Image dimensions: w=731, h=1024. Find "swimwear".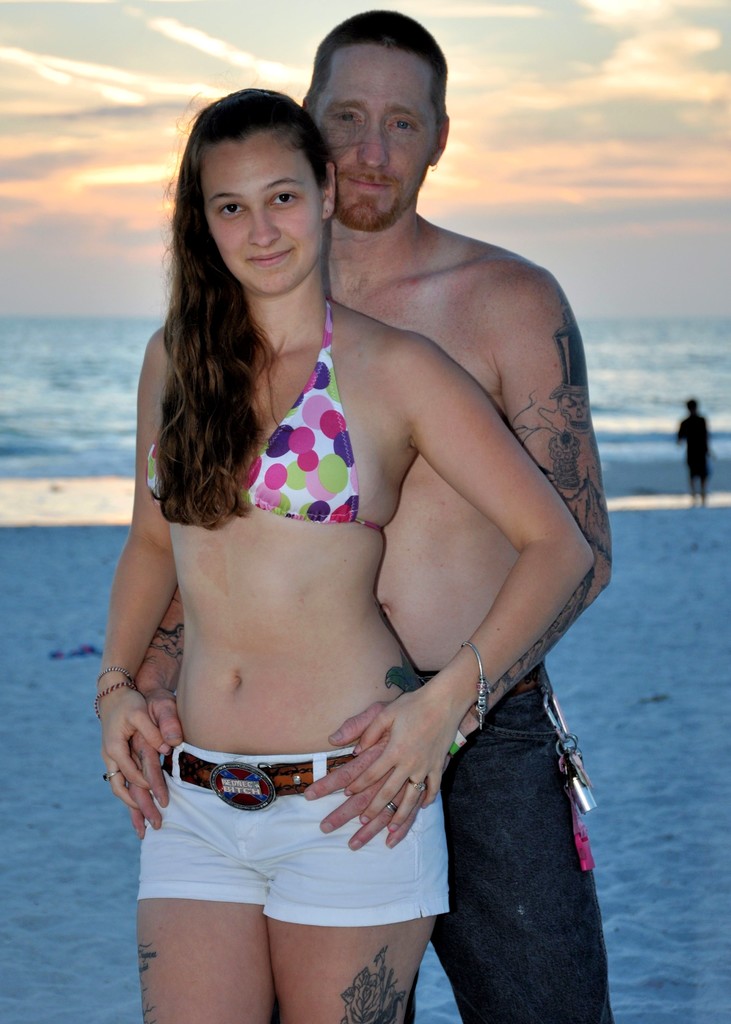
bbox(140, 296, 394, 531).
